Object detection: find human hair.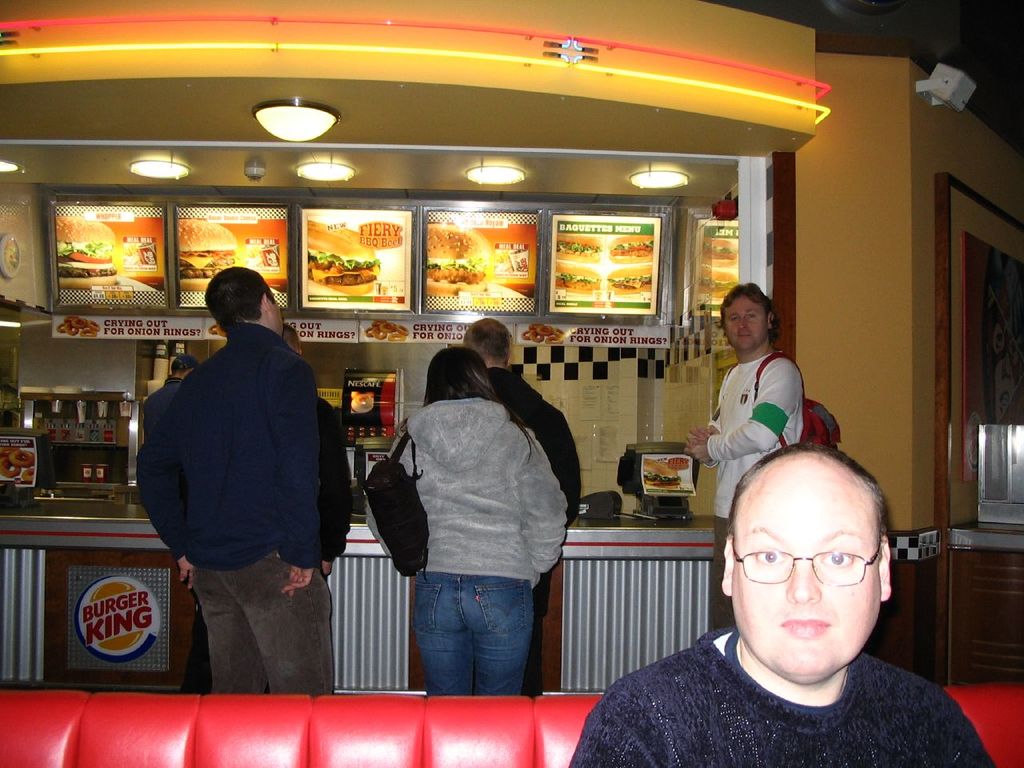
[left=278, top=322, right=302, bottom=354].
